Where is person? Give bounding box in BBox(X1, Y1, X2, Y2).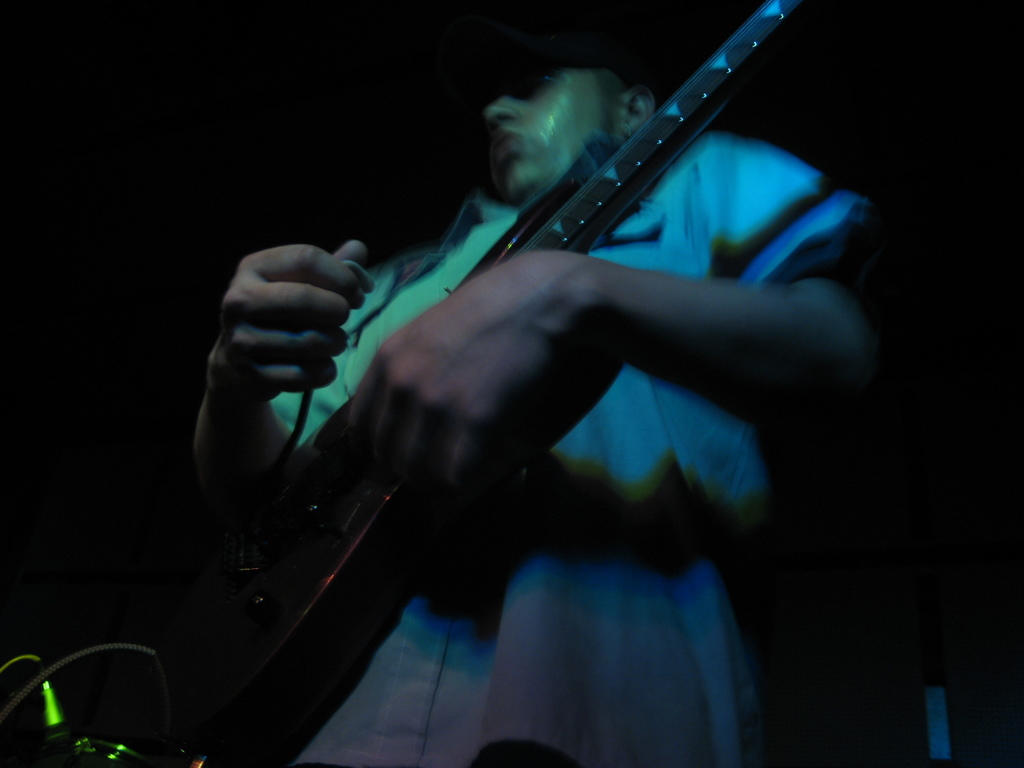
BBox(197, 27, 870, 767).
